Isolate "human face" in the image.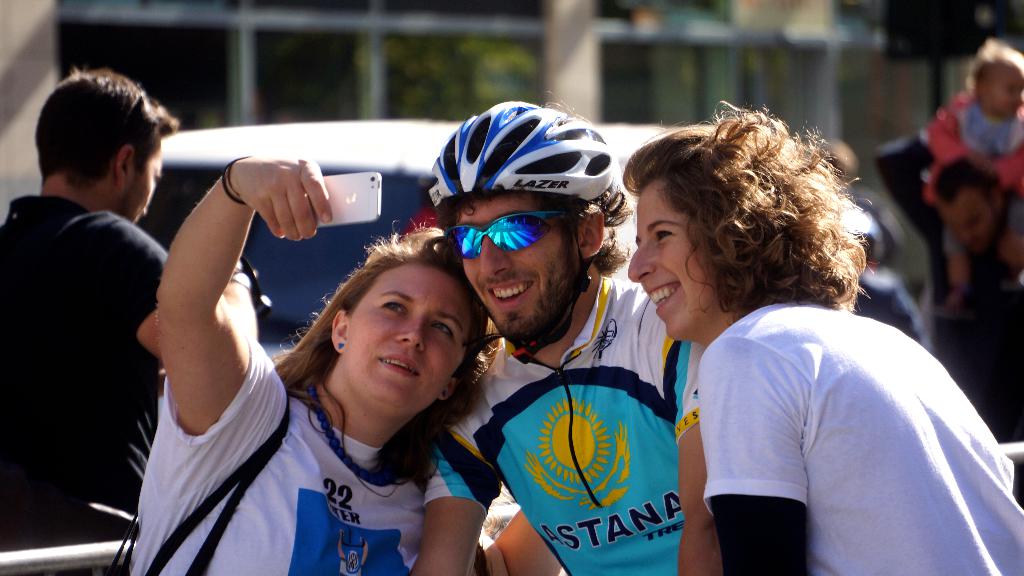
Isolated region: (936,186,999,261).
